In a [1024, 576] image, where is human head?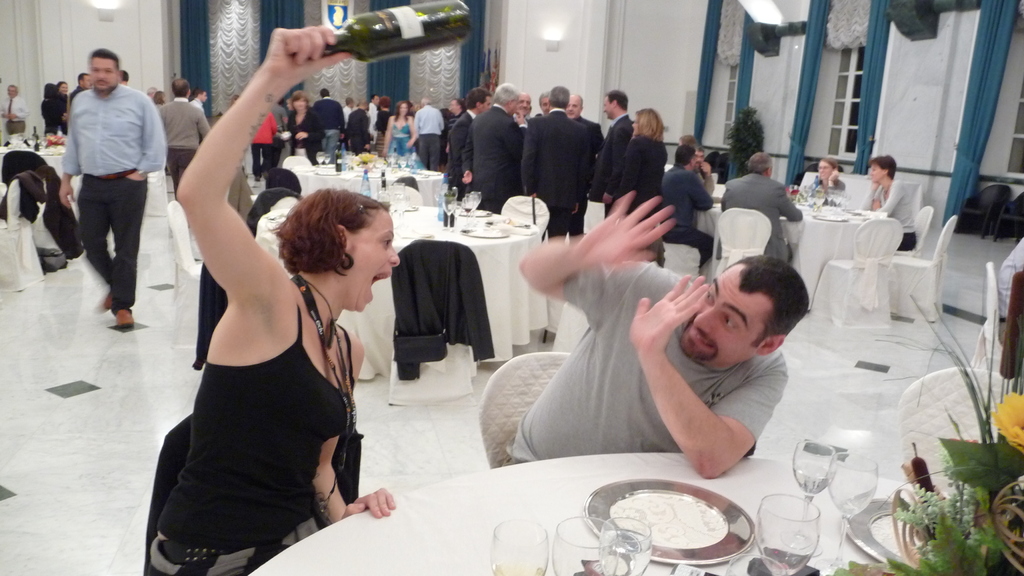
<box>748,151,772,176</box>.
